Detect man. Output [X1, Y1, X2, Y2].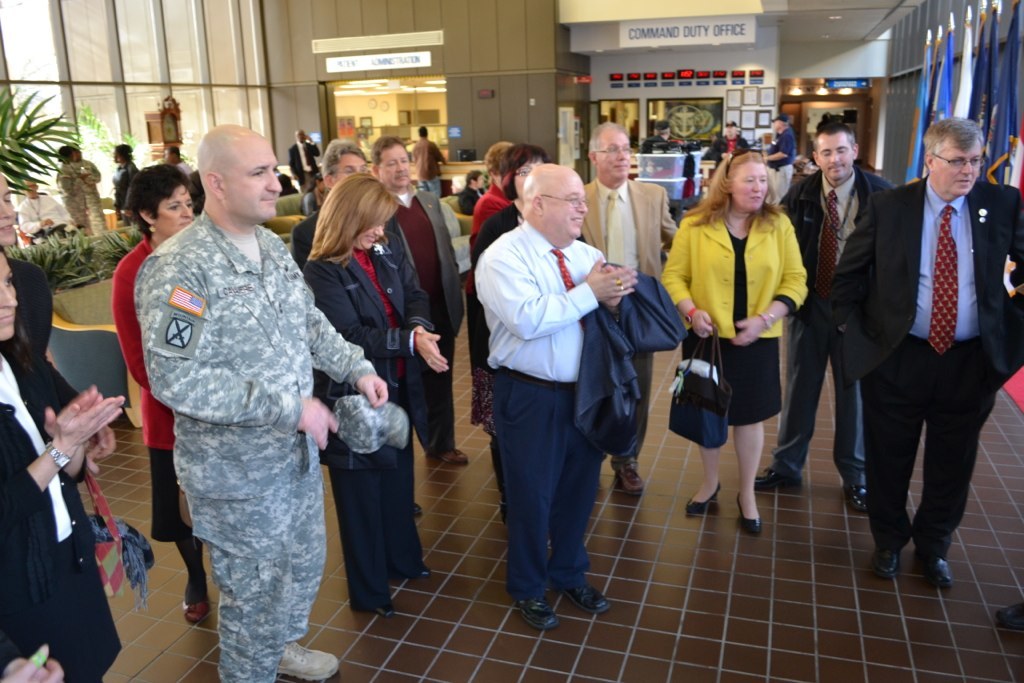
[14, 176, 77, 245].
